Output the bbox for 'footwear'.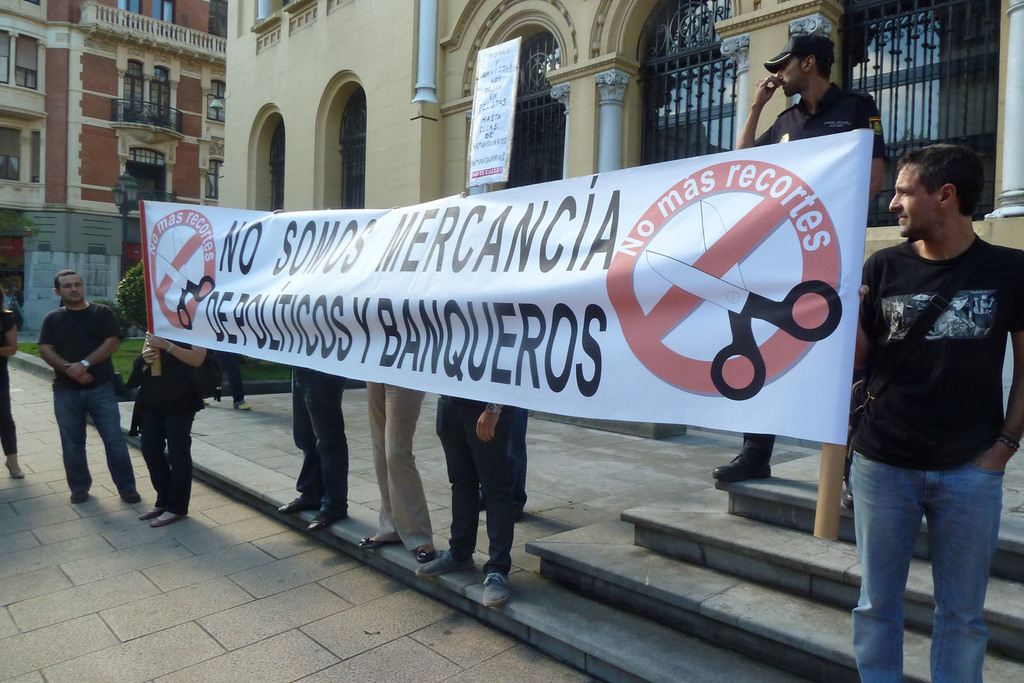
detection(306, 511, 348, 534).
